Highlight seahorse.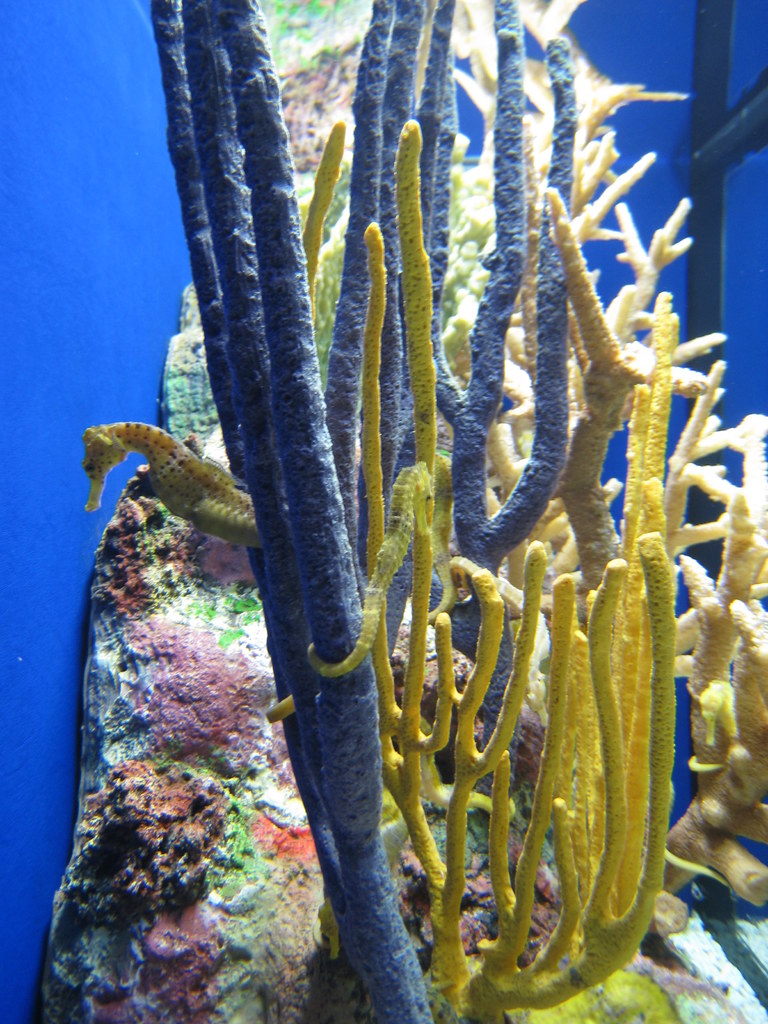
Highlighted region: Rect(74, 417, 304, 729).
